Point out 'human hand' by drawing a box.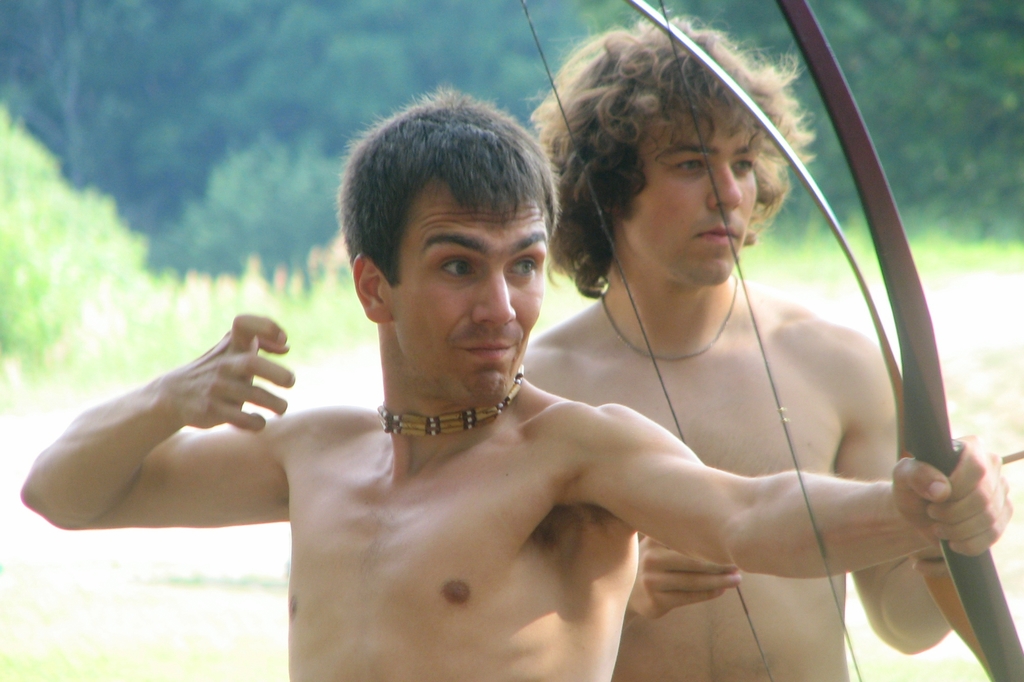
Rect(627, 537, 744, 623).
